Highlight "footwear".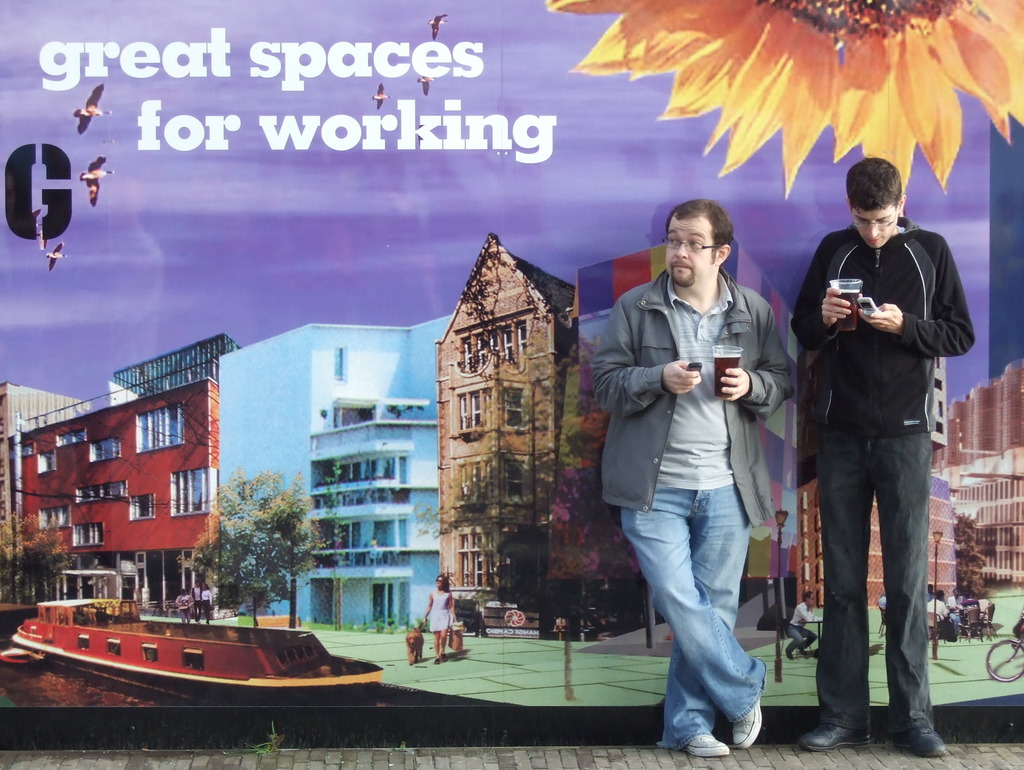
Highlighted region: (x1=801, y1=648, x2=808, y2=655).
